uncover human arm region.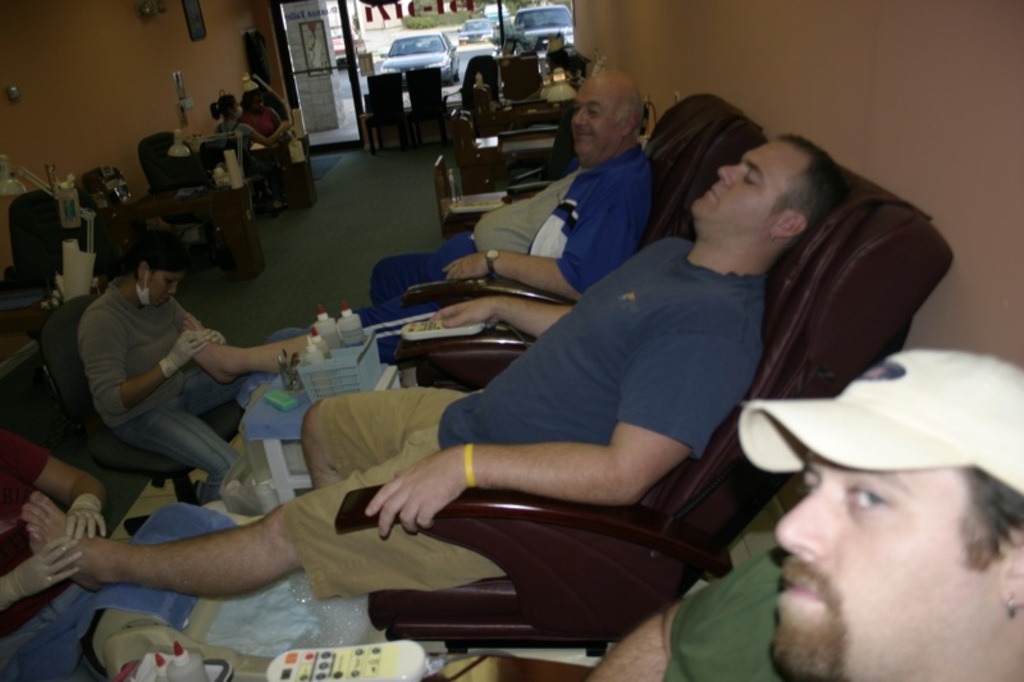
Uncovered: <region>0, 539, 92, 617</region>.
